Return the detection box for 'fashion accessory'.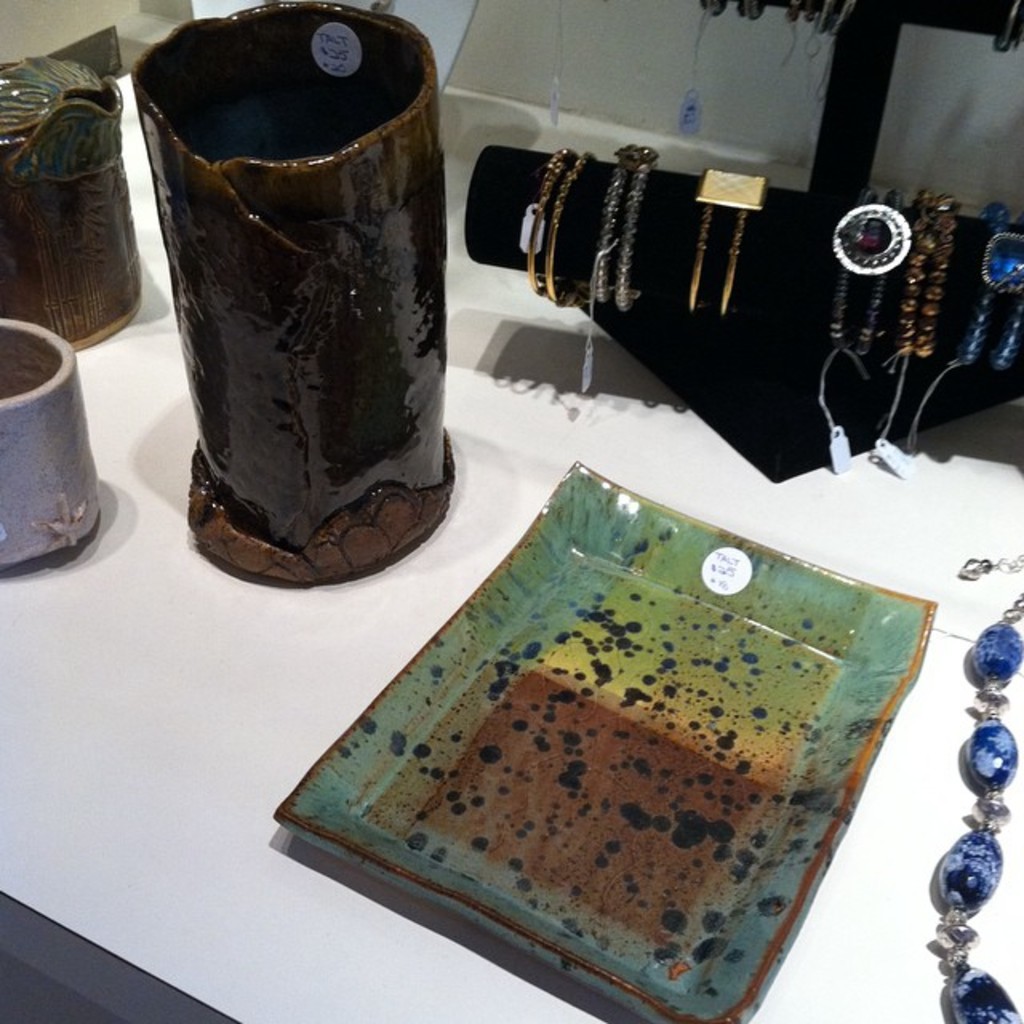
[890,181,960,365].
